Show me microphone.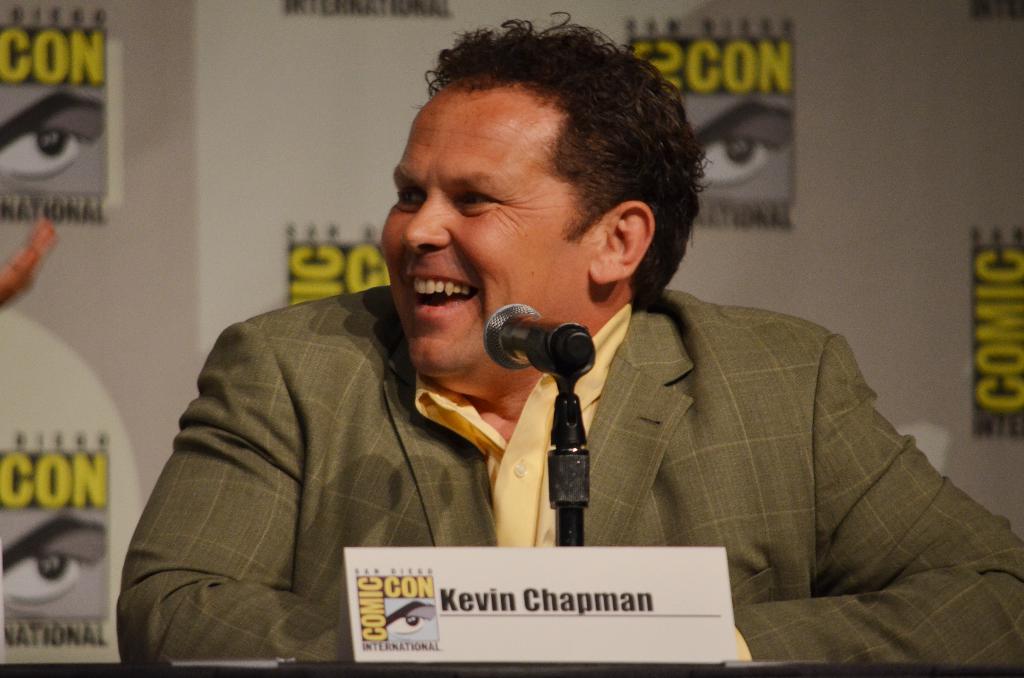
microphone is here: 472 312 593 387.
